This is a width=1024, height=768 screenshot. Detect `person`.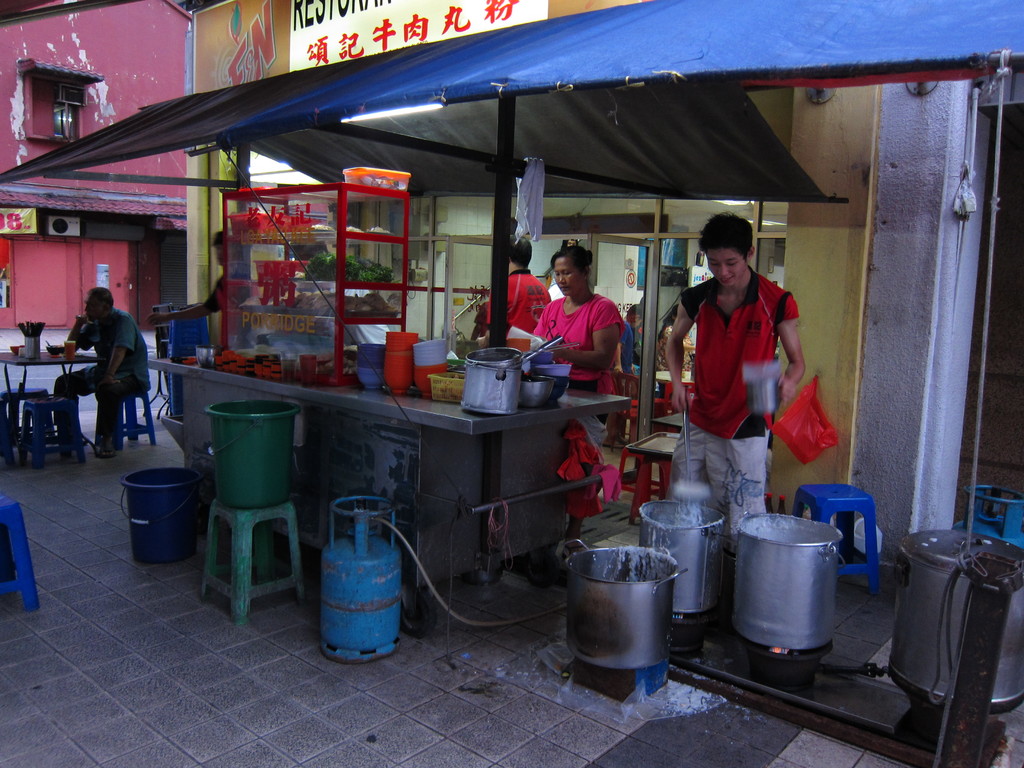
(left=658, top=211, right=806, bottom=565).
